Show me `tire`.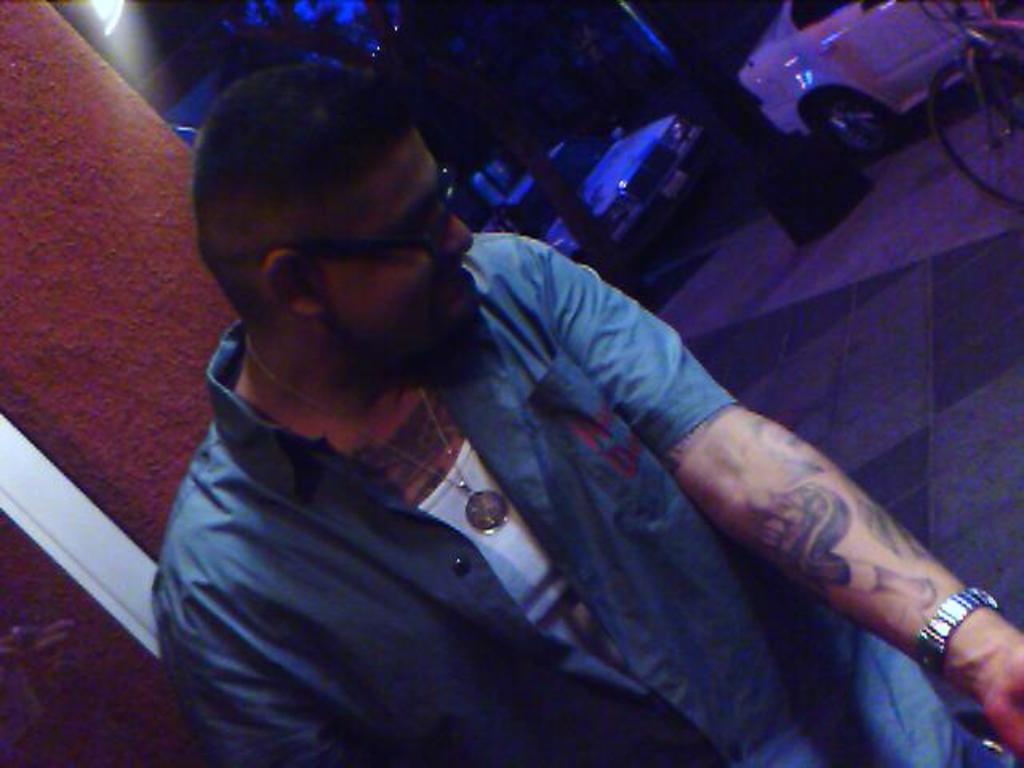
`tire` is here: bbox(923, 62, 1022, 206).
